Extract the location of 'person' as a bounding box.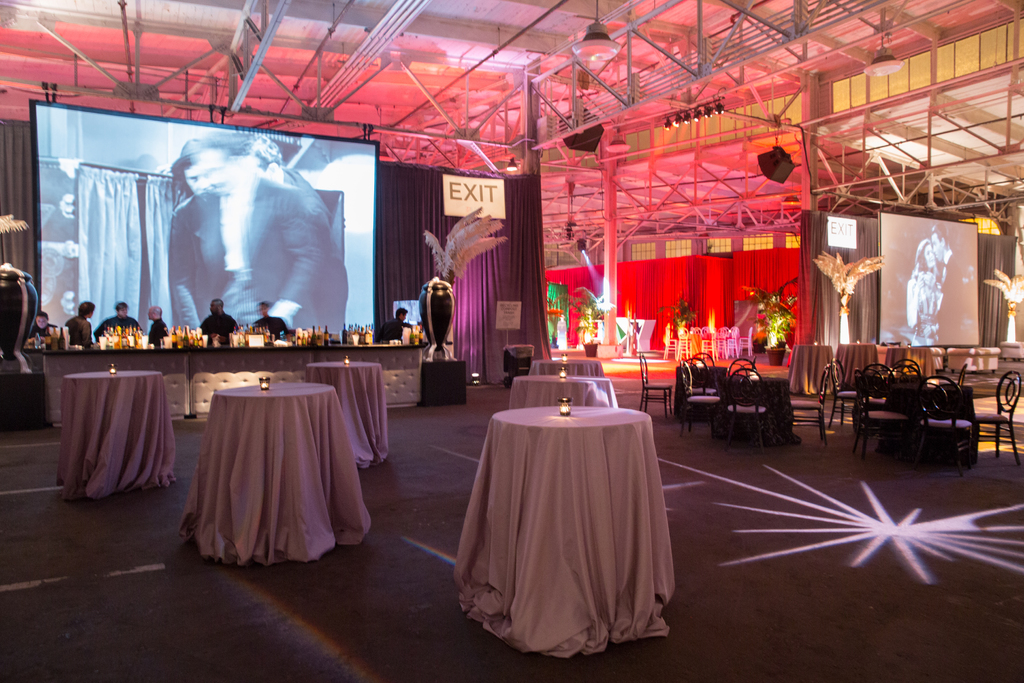
x1=196 y1=133 x2=316 y2=327.
